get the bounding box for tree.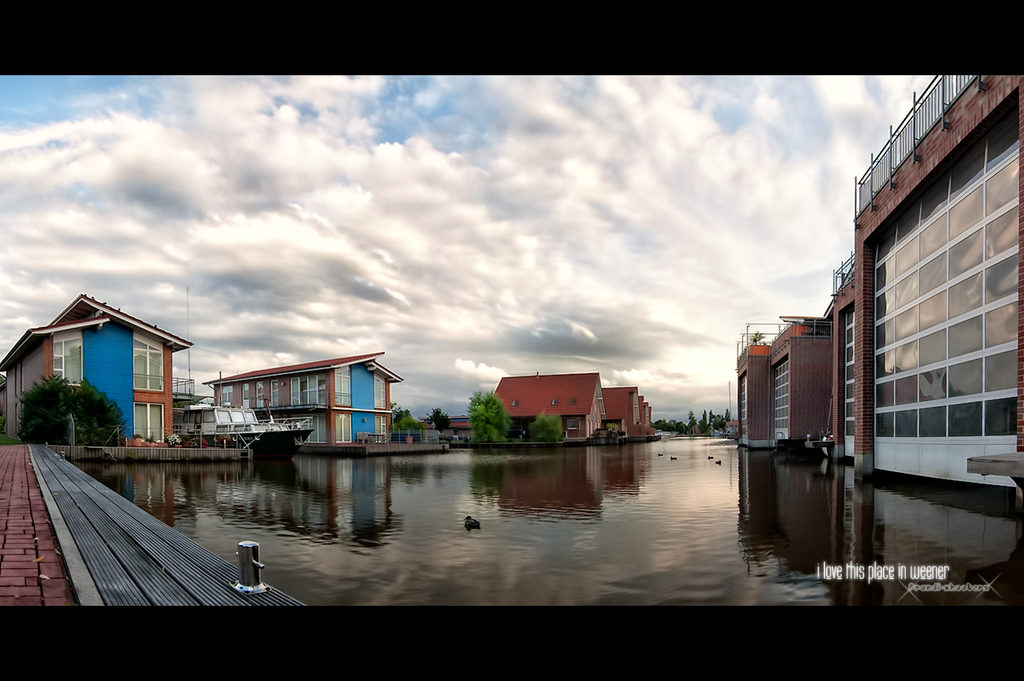
left=394, top=409, right=421, bottom=435.
